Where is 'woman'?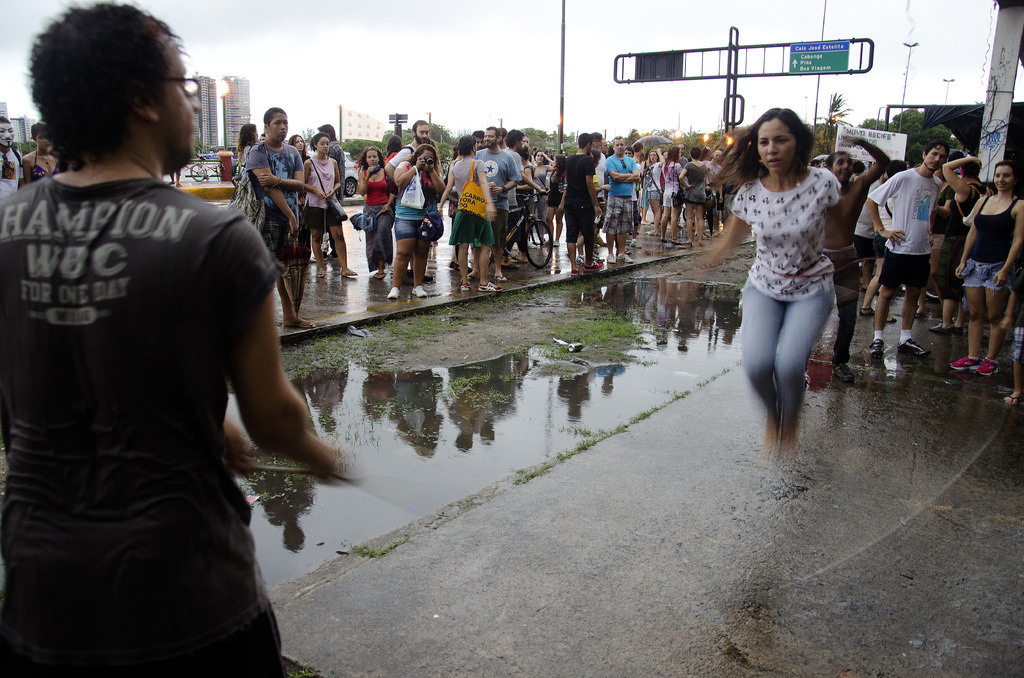
<box>353,145,403,276</box>.
